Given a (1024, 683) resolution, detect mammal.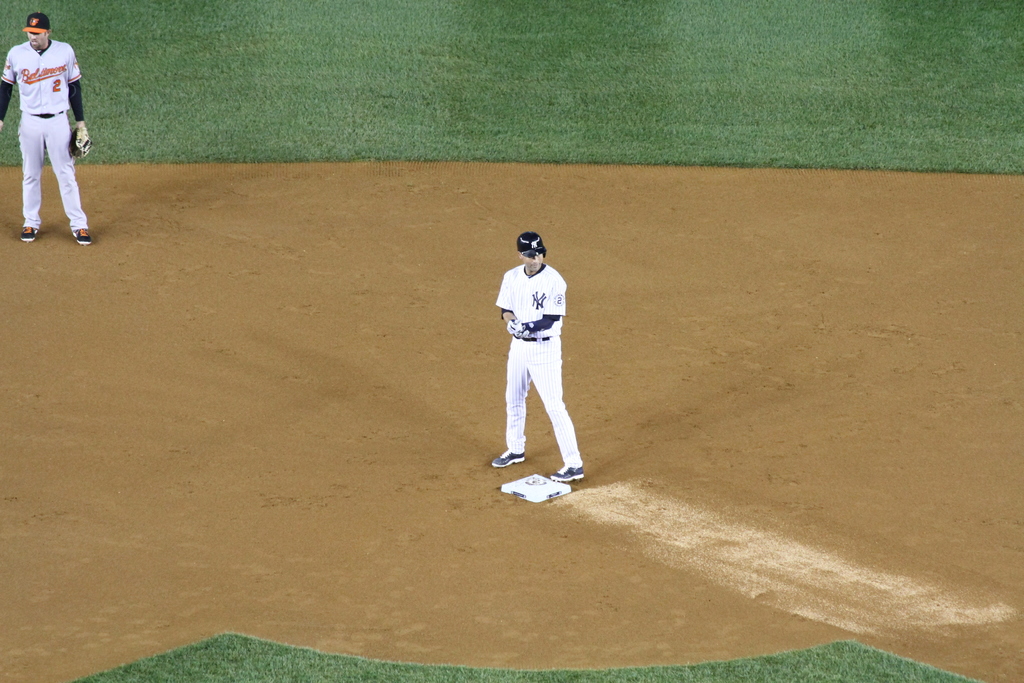
[0, 9, 93, 247].
